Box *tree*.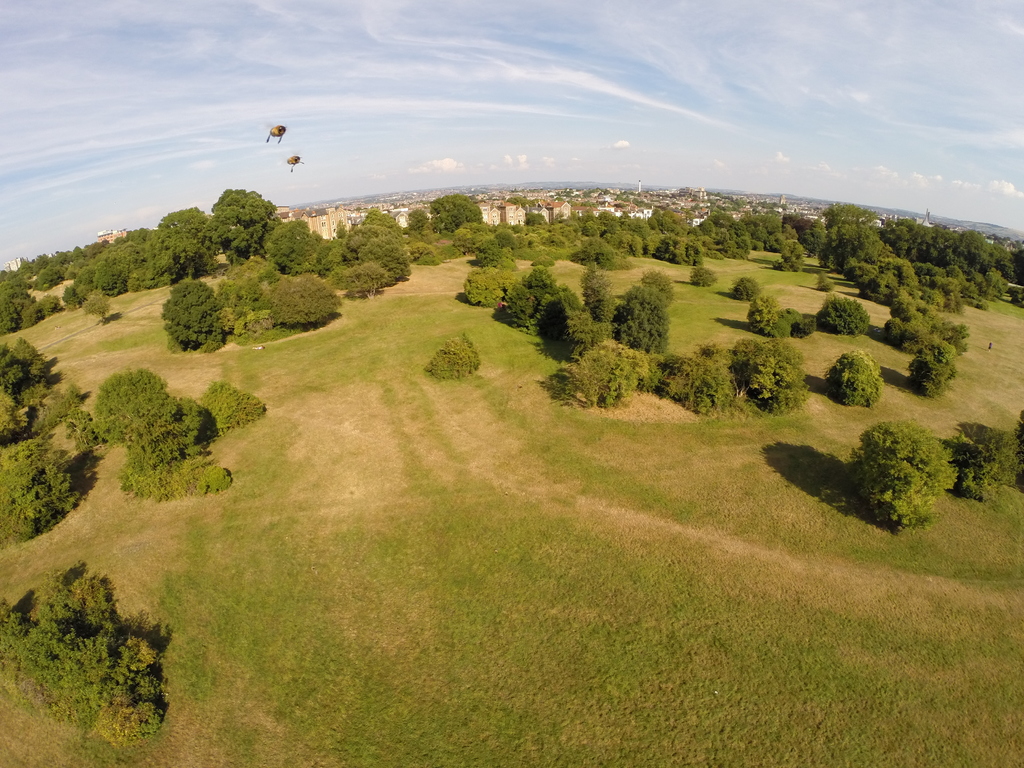
bbox=(832, 353, 886, 410).
